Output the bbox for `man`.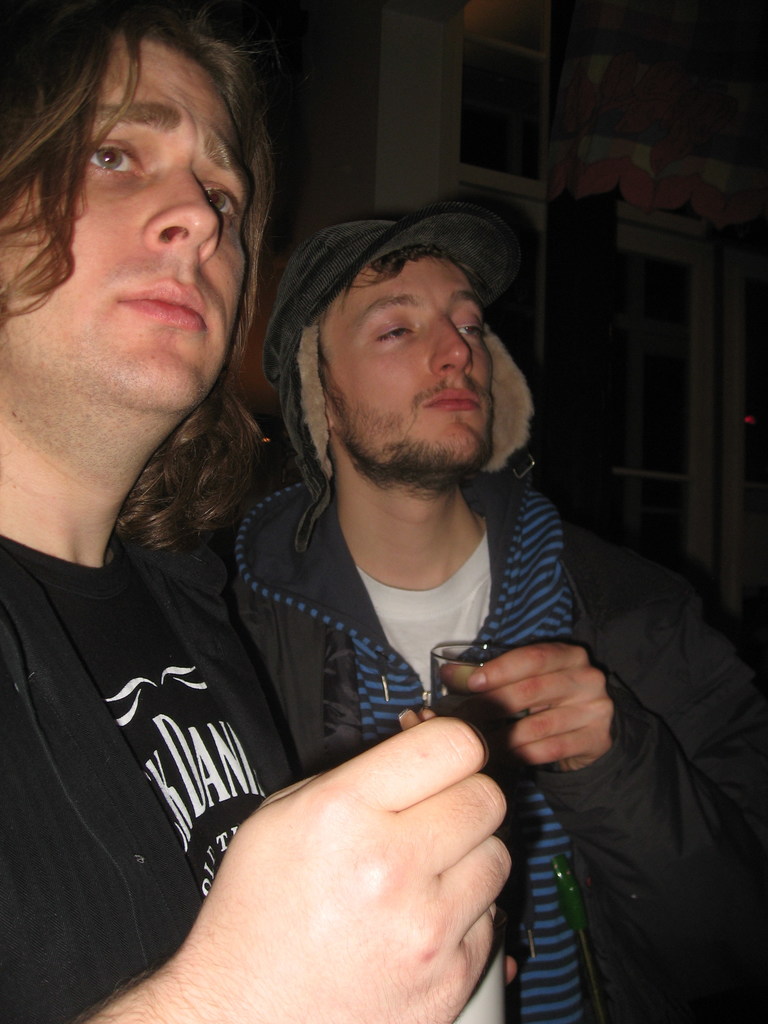
pyautogui.locateOnScreen(0, 0, 517, 1023).
